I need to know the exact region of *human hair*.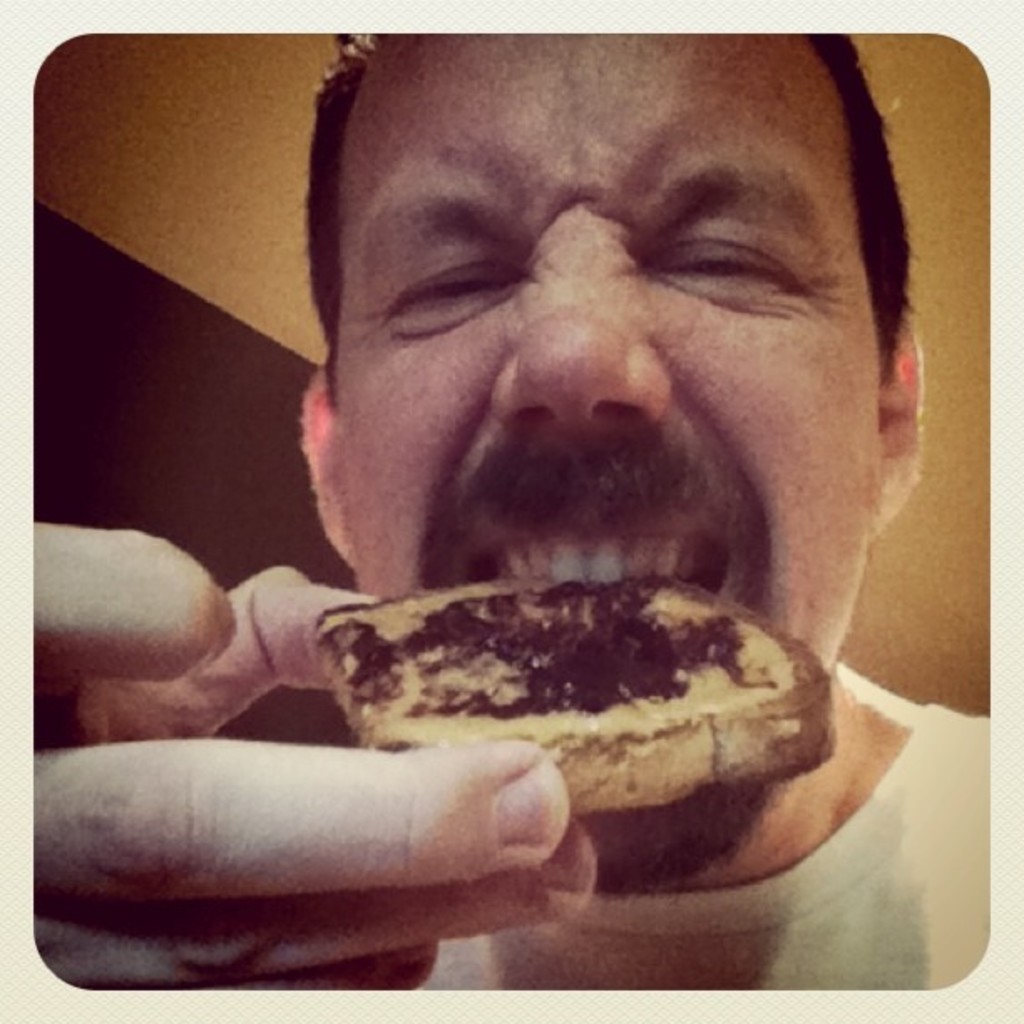
Region: (296,33,378,343).
